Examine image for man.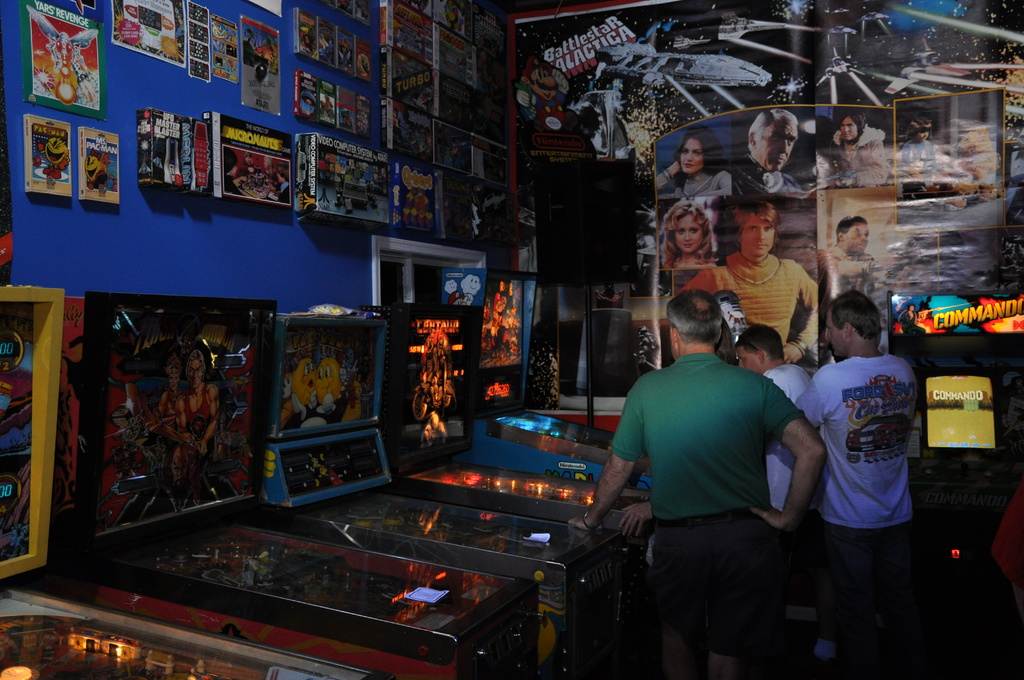
Examination result: 725/108/804/190.
